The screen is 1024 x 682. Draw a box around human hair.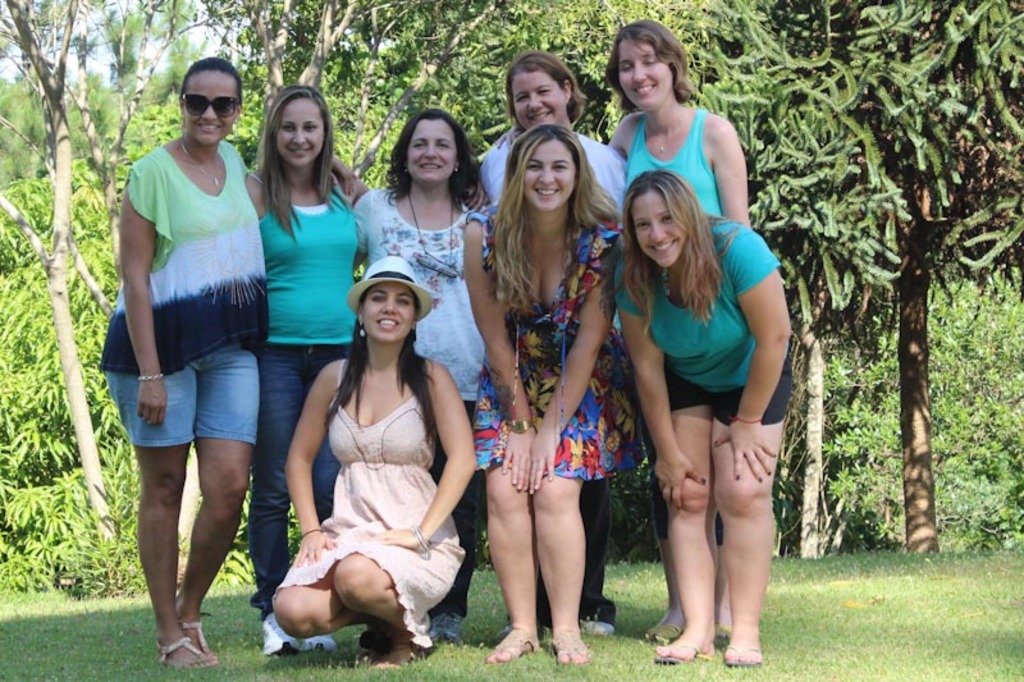
Rect(503, 50, 586, 129).
